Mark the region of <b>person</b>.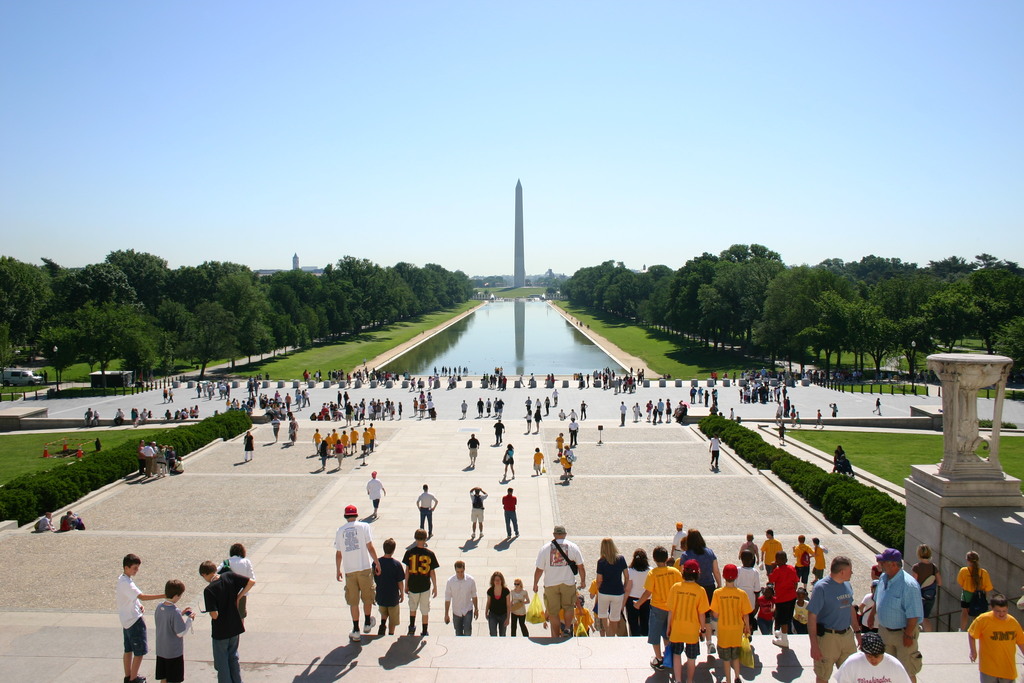
Region: bbox=(466, 434, 479, 467).
